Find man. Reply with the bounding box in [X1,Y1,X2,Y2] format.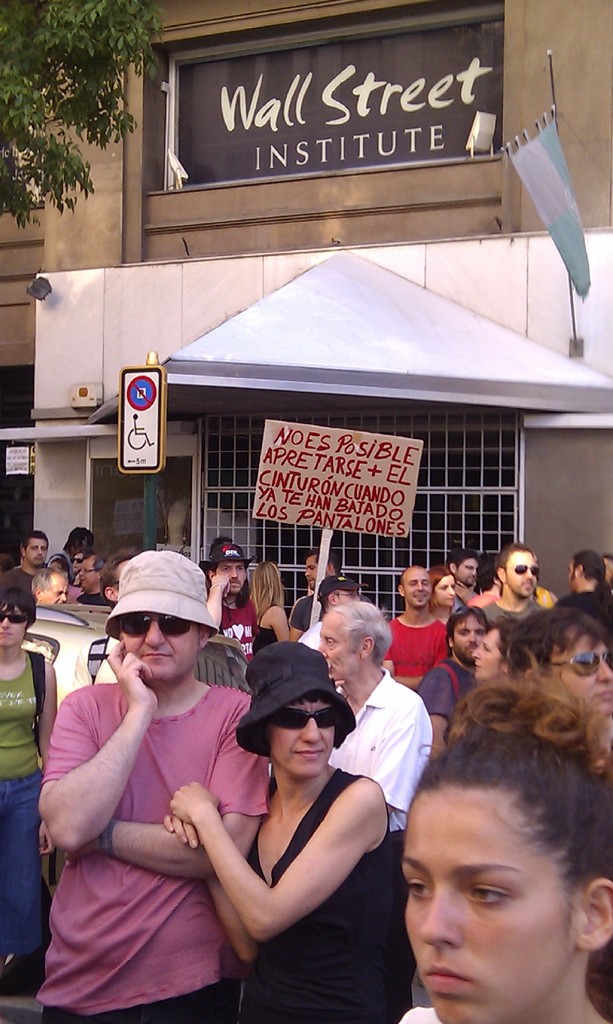
[450,550,483,610].
